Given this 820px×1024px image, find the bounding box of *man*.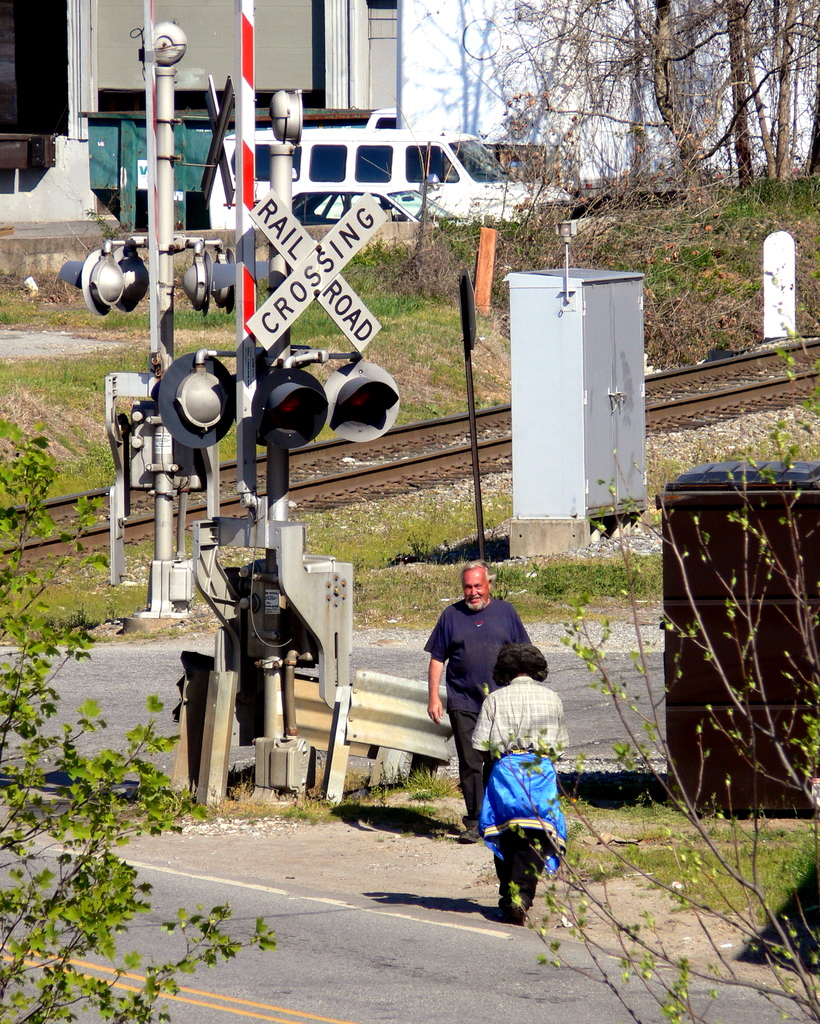
[419,564,556,856].
